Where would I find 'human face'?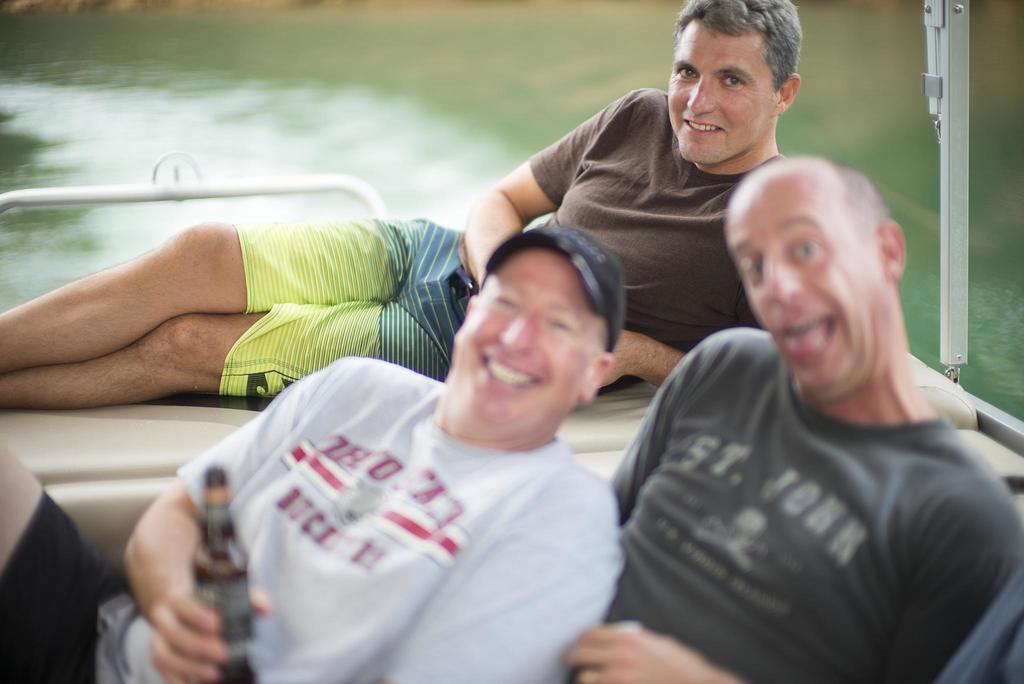
At {"x1": 667, "y1": 12, "x2": 776, "y2": 163}.
